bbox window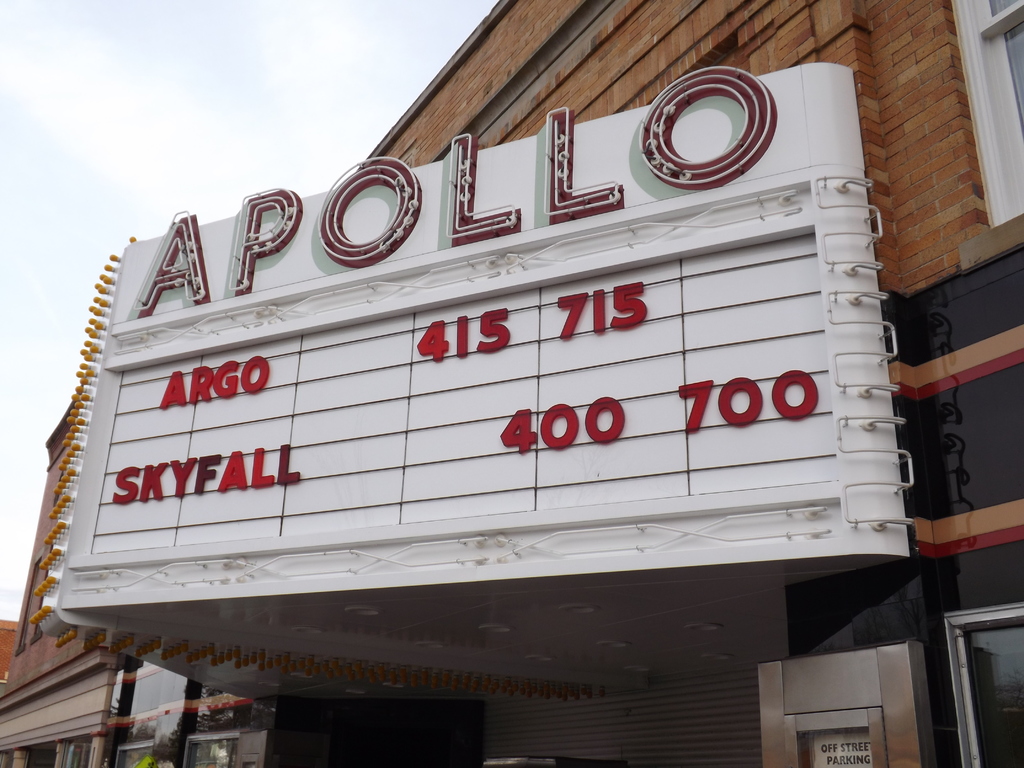
bbox=(947, 0, 1023, 228)
